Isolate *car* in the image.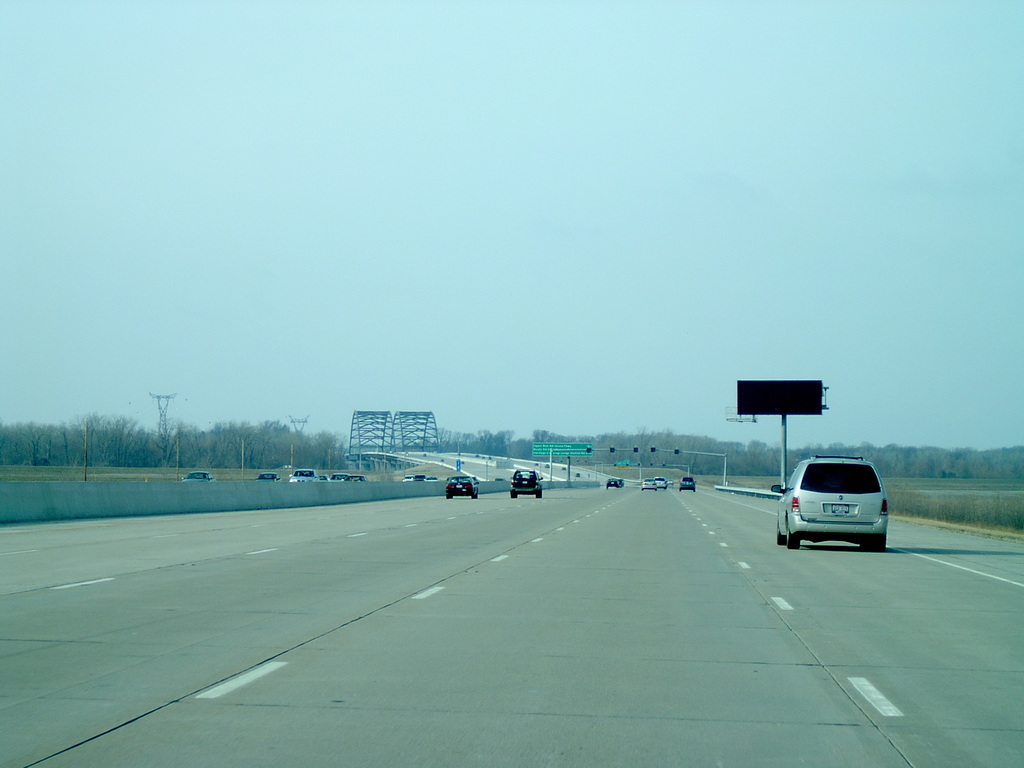
Isolated region: region(347, 474, 365, 481).
